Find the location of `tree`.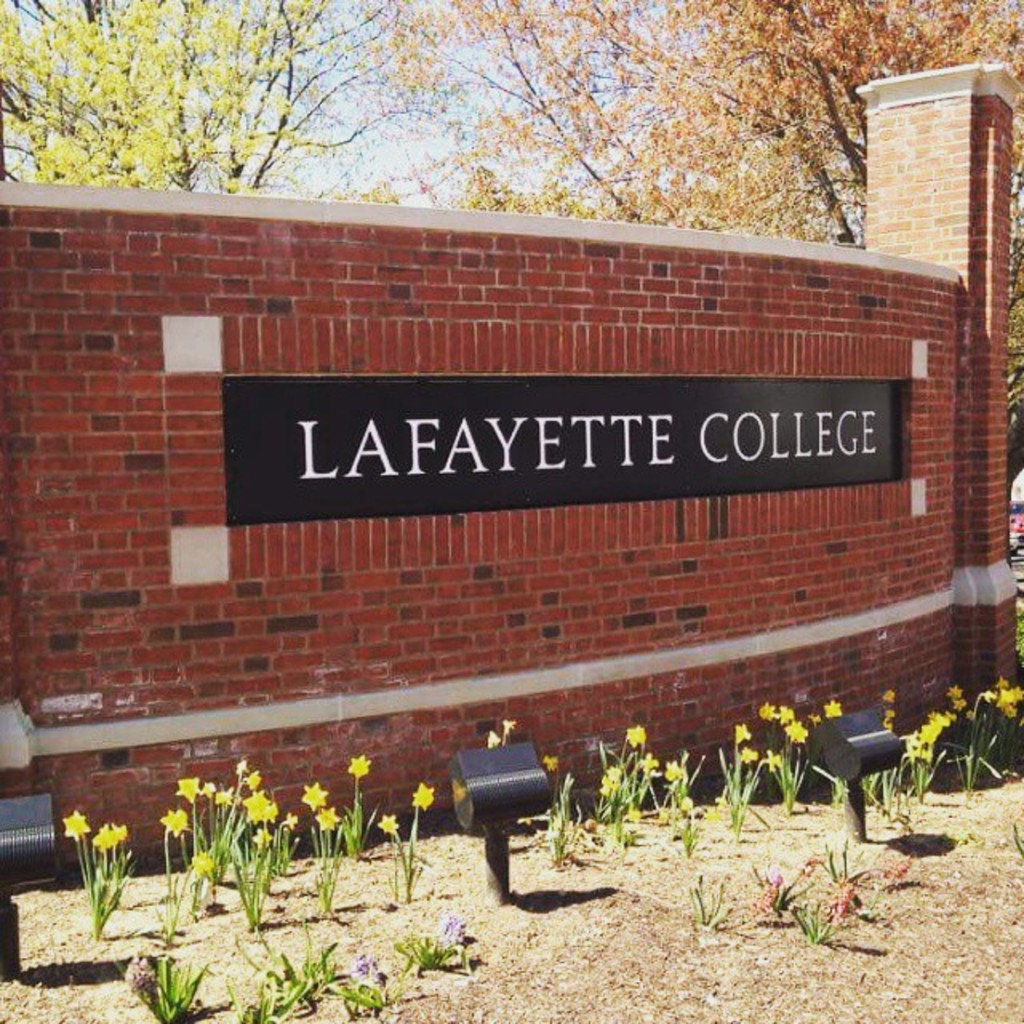
Location: (left=0, top=0, right=414, bottom=194).
